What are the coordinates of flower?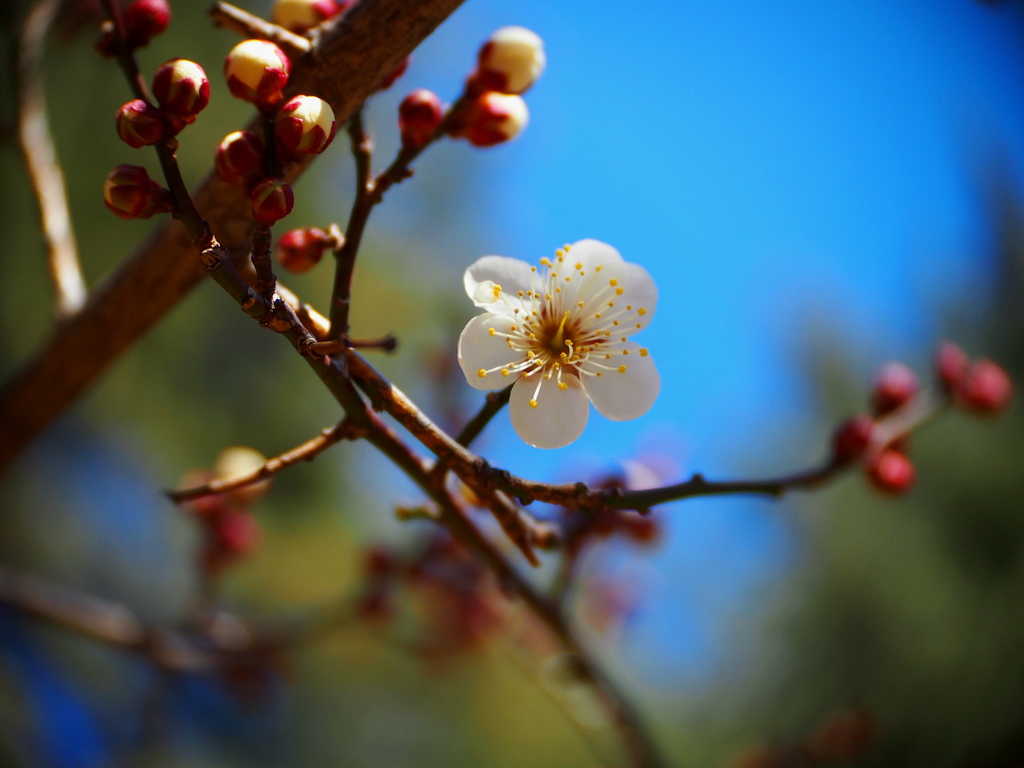
{"x1": 832, "y1": 419, "x2": 880, "y2": 456}.
